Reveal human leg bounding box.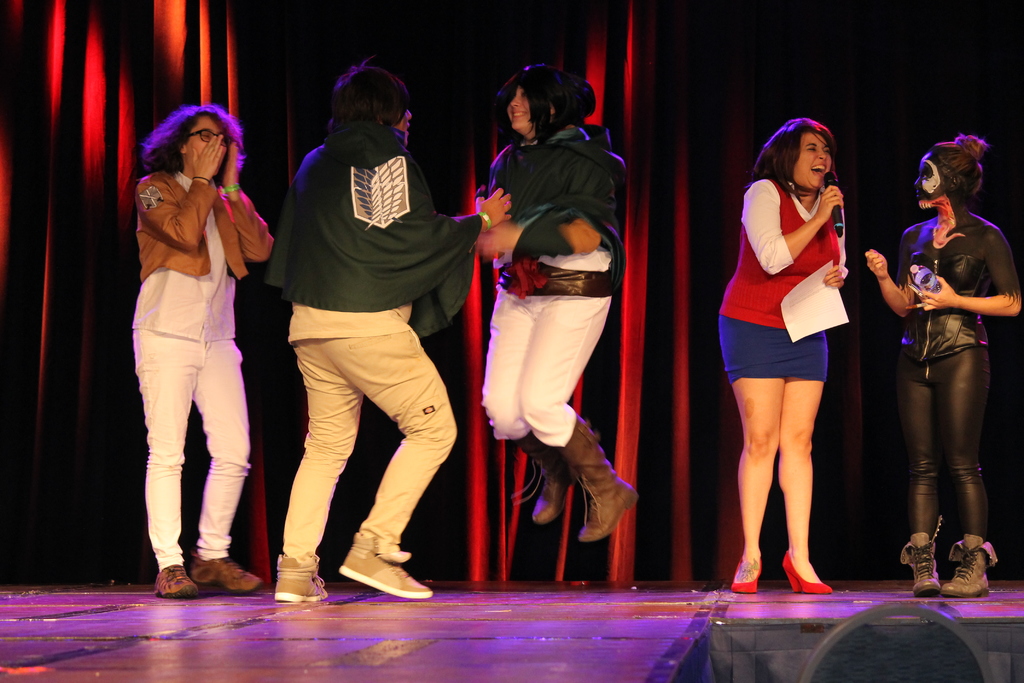
Revealed: detection(898, 360, 944, 589).
